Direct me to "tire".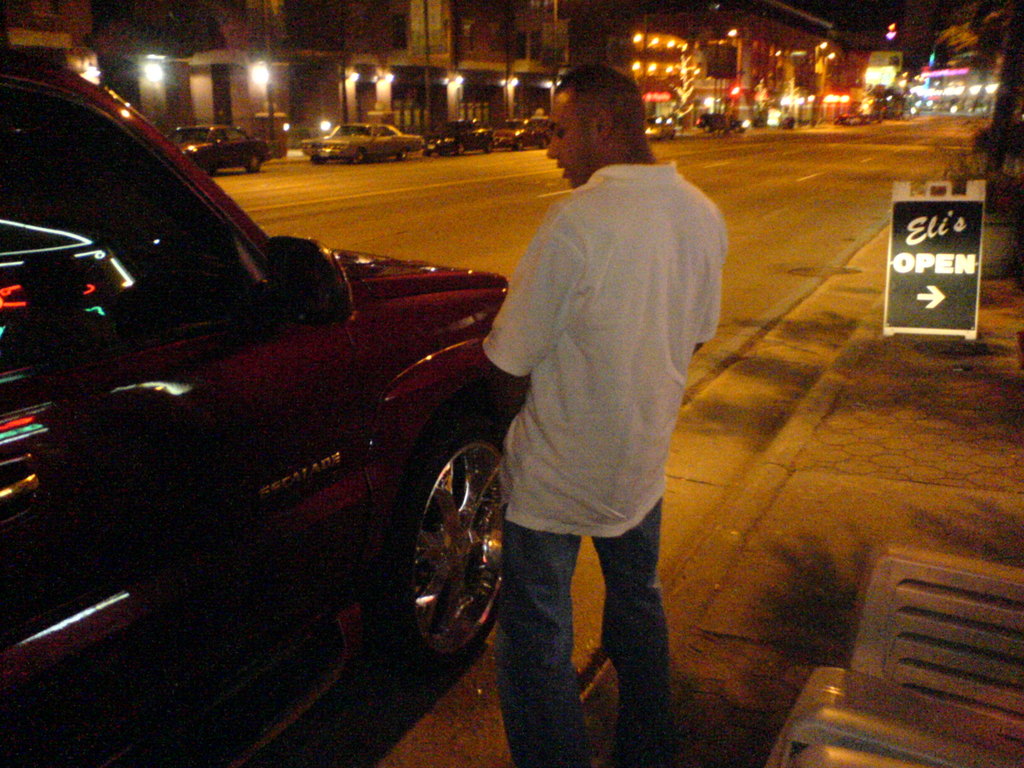
Direction: (514,139,524,150).
